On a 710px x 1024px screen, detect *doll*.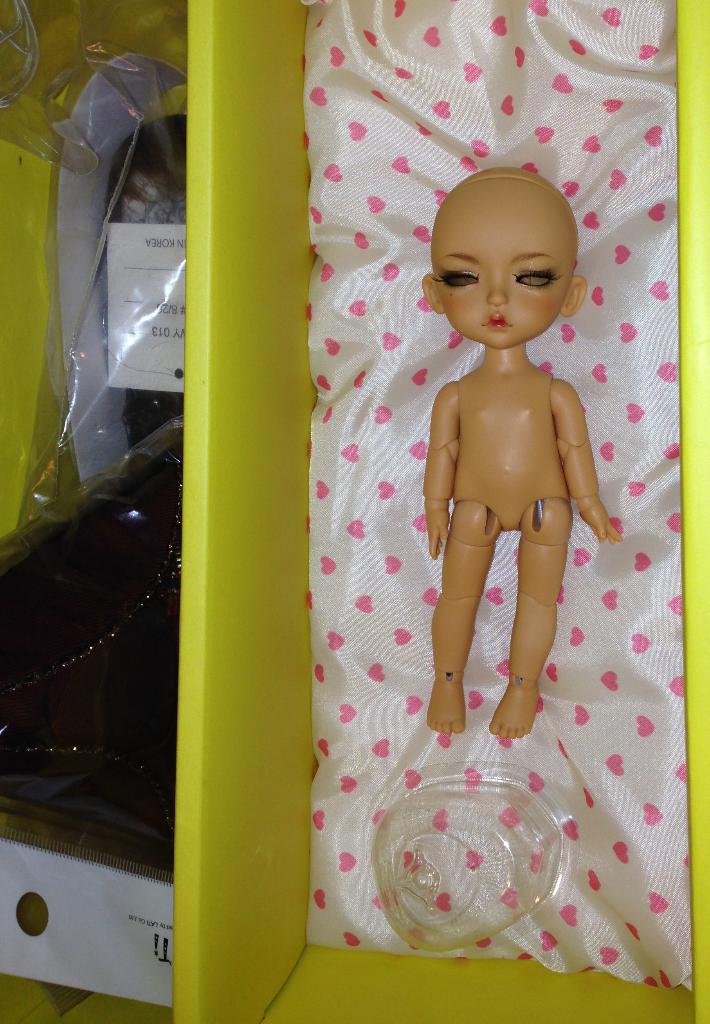
crop(364, 108, 607, 799).
